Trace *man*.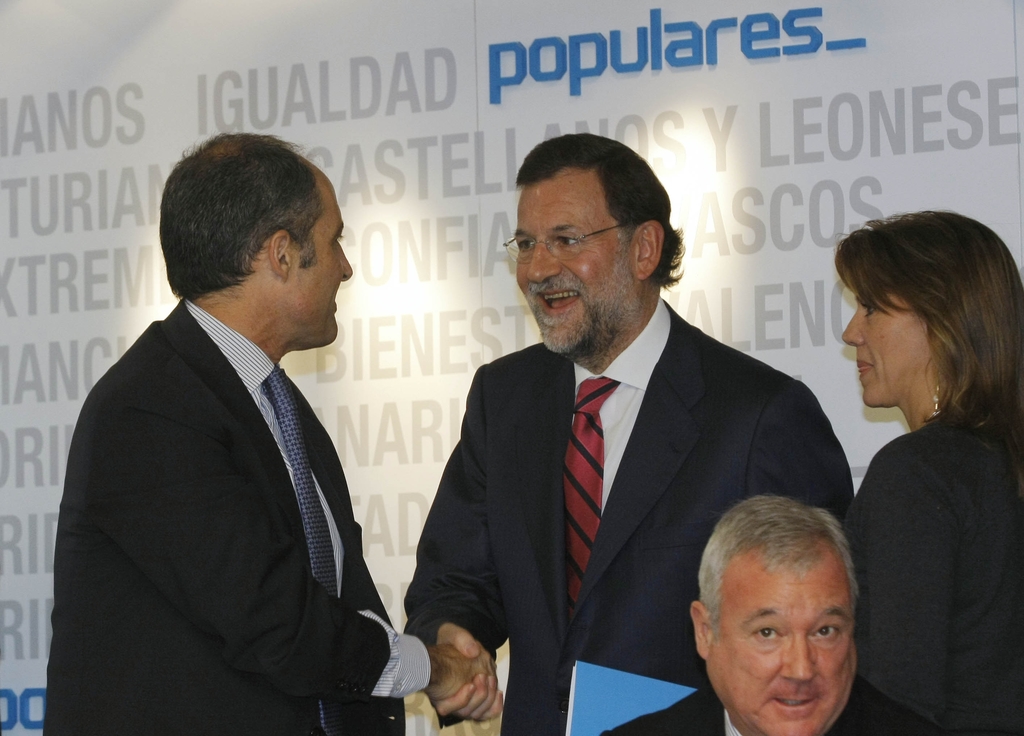
Traced to x1=604 y1=493 x2=986 y2=735.
